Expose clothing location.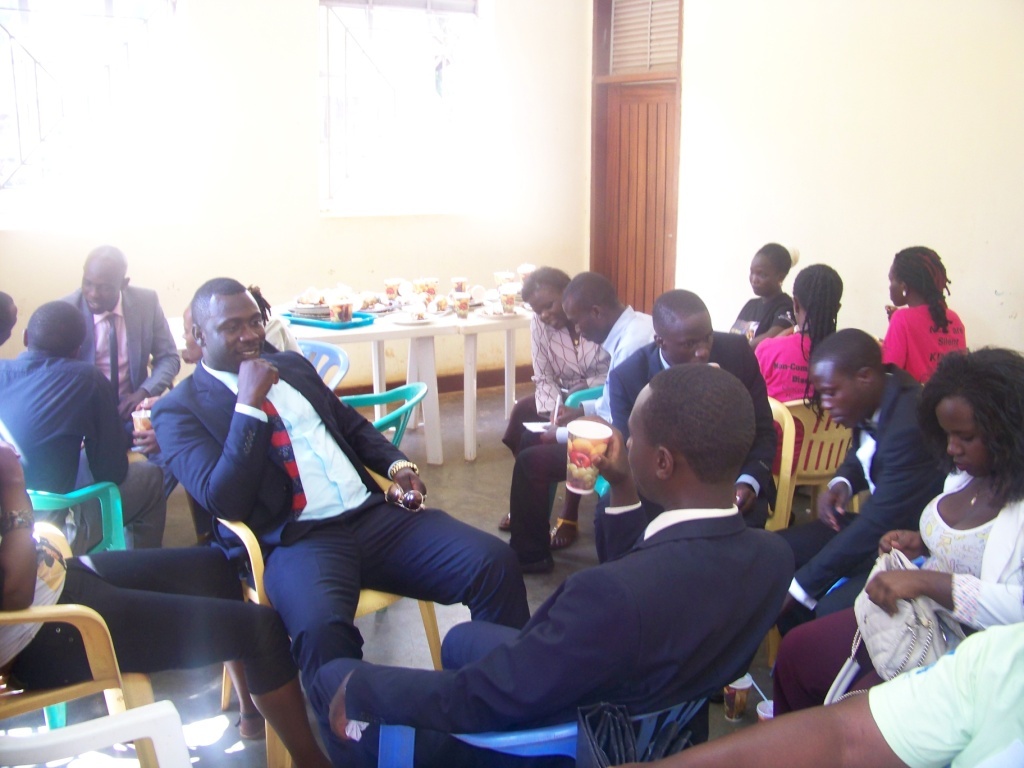
Exposed at [784,367,951,620].
